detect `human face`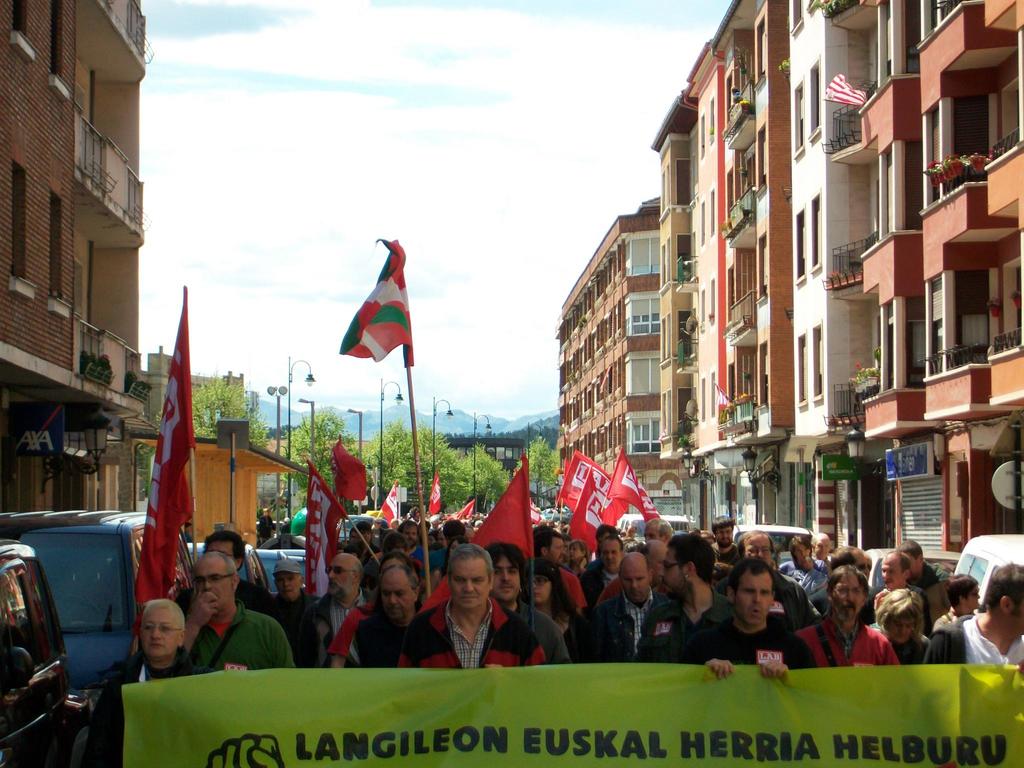
964 592 979 609
